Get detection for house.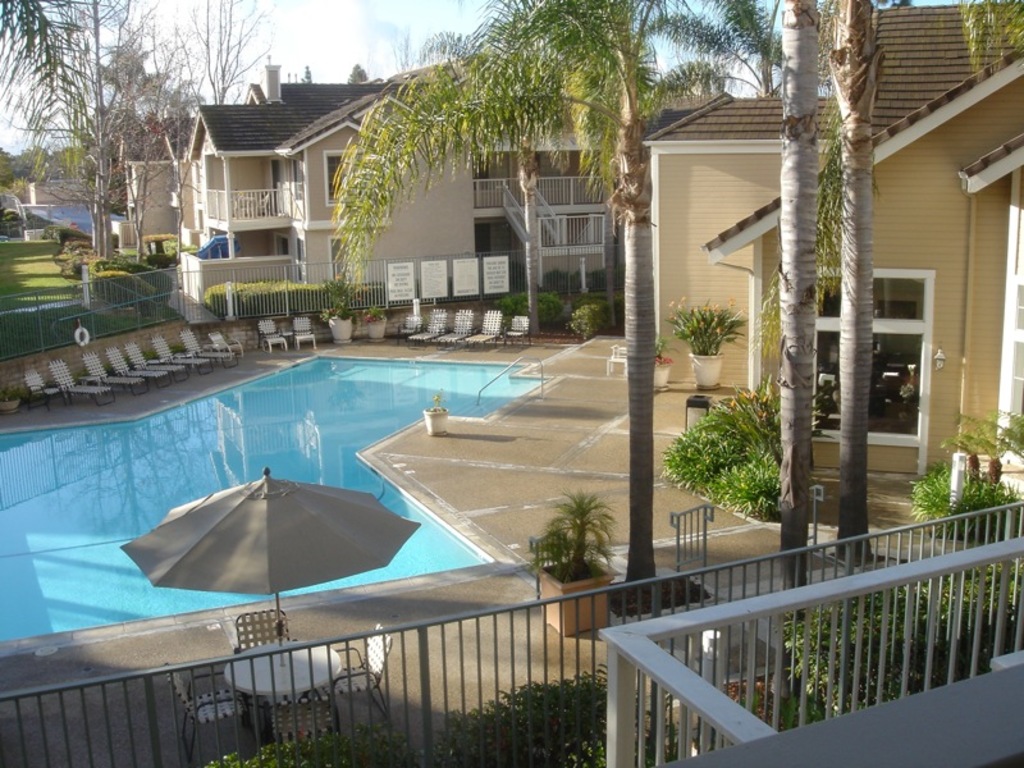
Detection: crop(595, 45, 1000, 570).
